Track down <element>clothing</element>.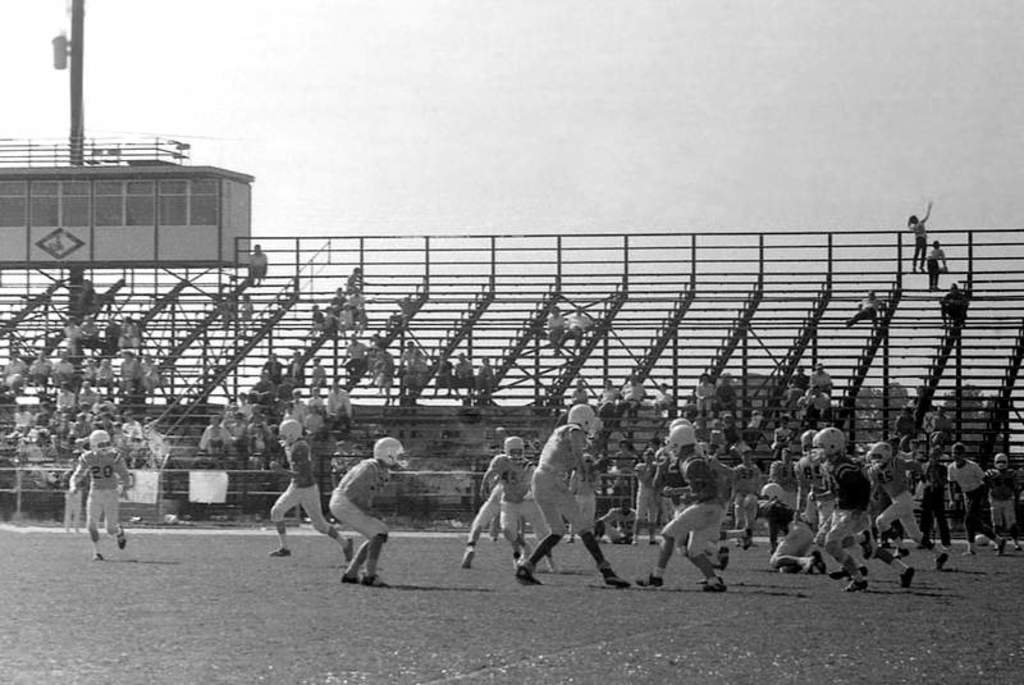
Tracked to {"x1": 344, "y1": 273, "x2": 358, "y2": 292}.
